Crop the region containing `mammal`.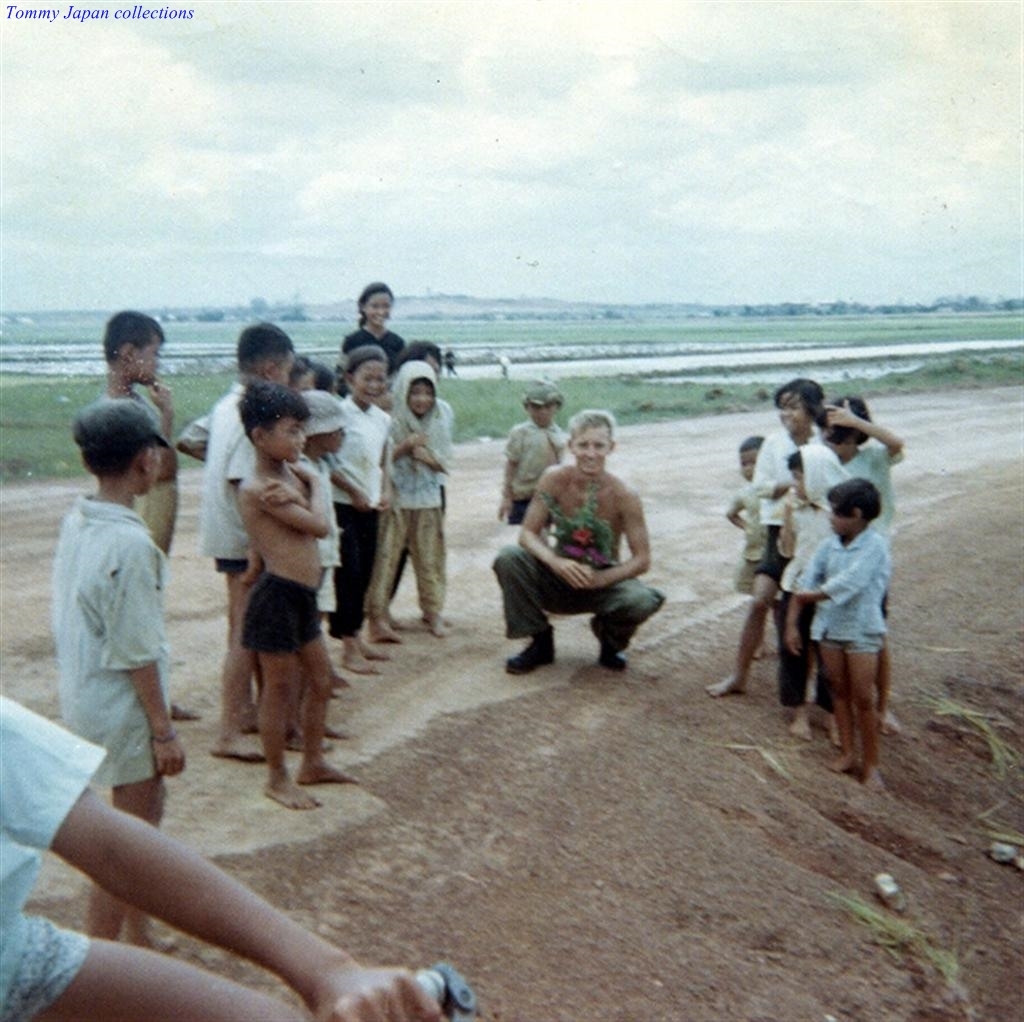
Crop region: <box>0,690,442,1021</box>.
